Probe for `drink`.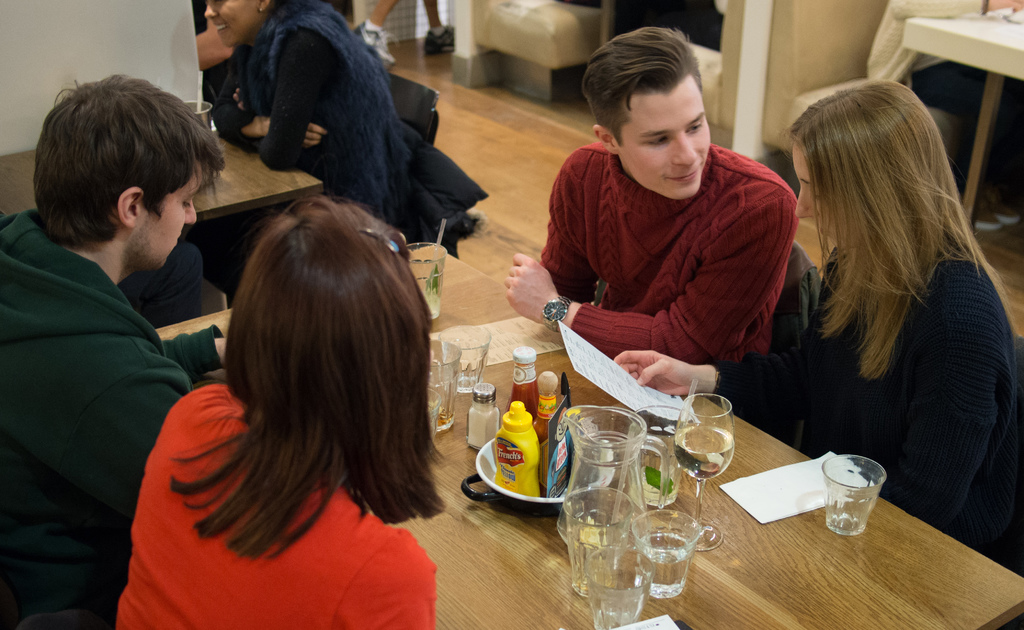
Probe result: left=579, top=545, right=653, bottom=627.
